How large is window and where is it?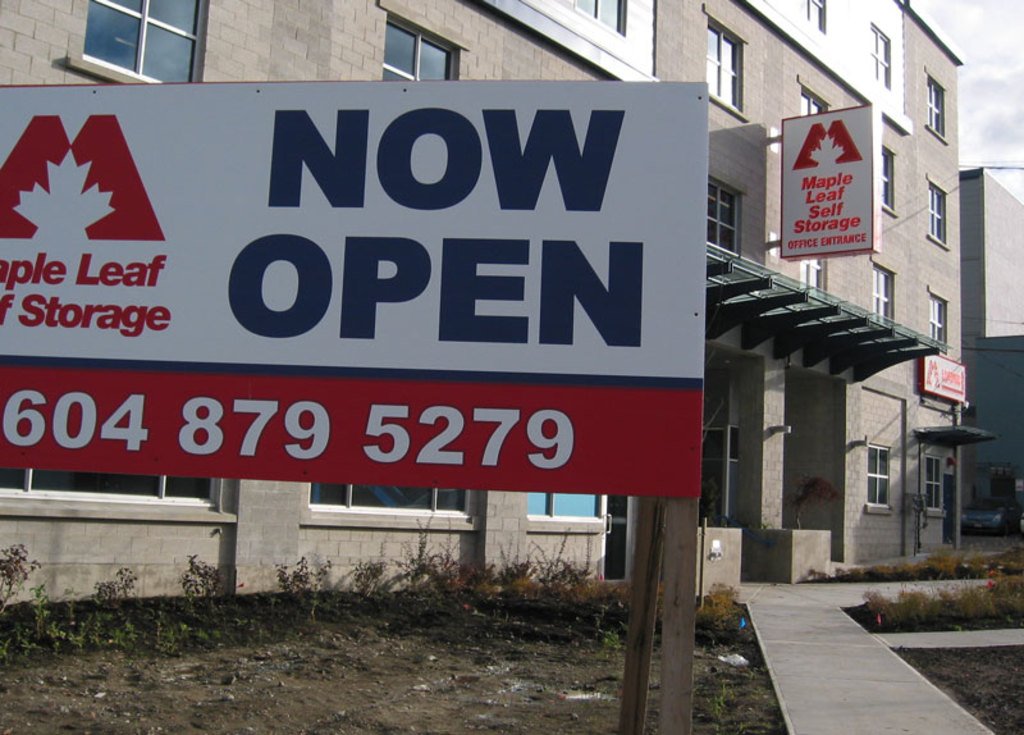
Bounding box: 924,282,952,351.
